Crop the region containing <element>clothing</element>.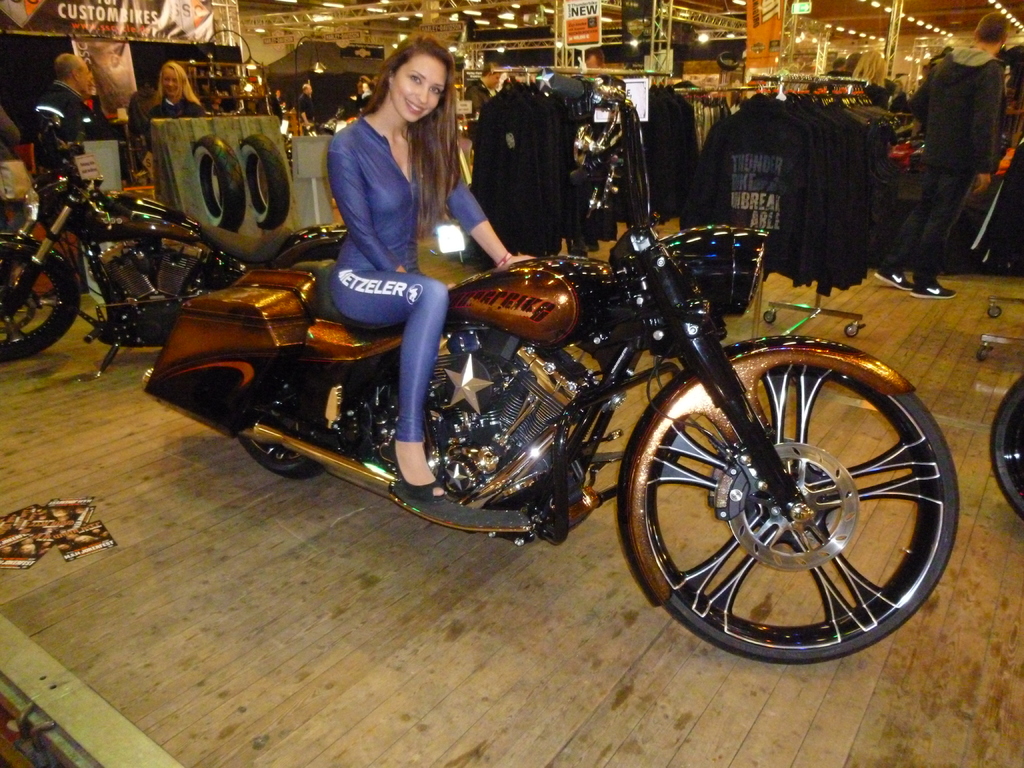
Crop region: bbox(33, 85, 97, 139).
